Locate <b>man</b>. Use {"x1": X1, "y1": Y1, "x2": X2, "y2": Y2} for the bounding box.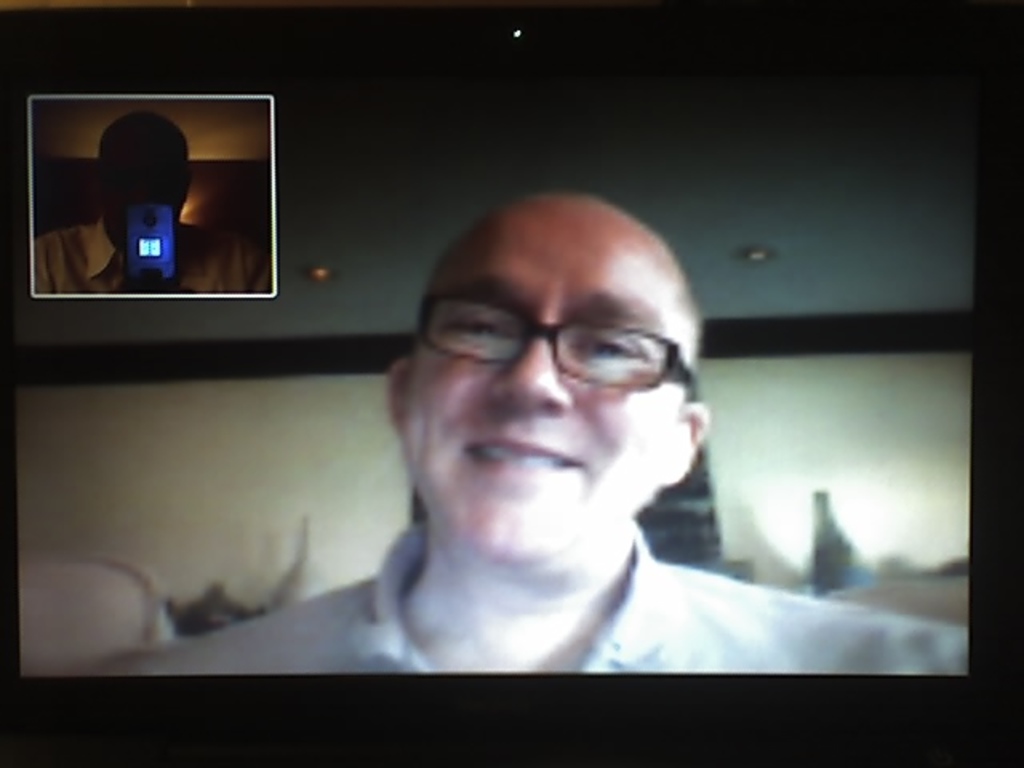
{"x1": 157, "y1": 202, "x2": 899, "y2": 685}.
